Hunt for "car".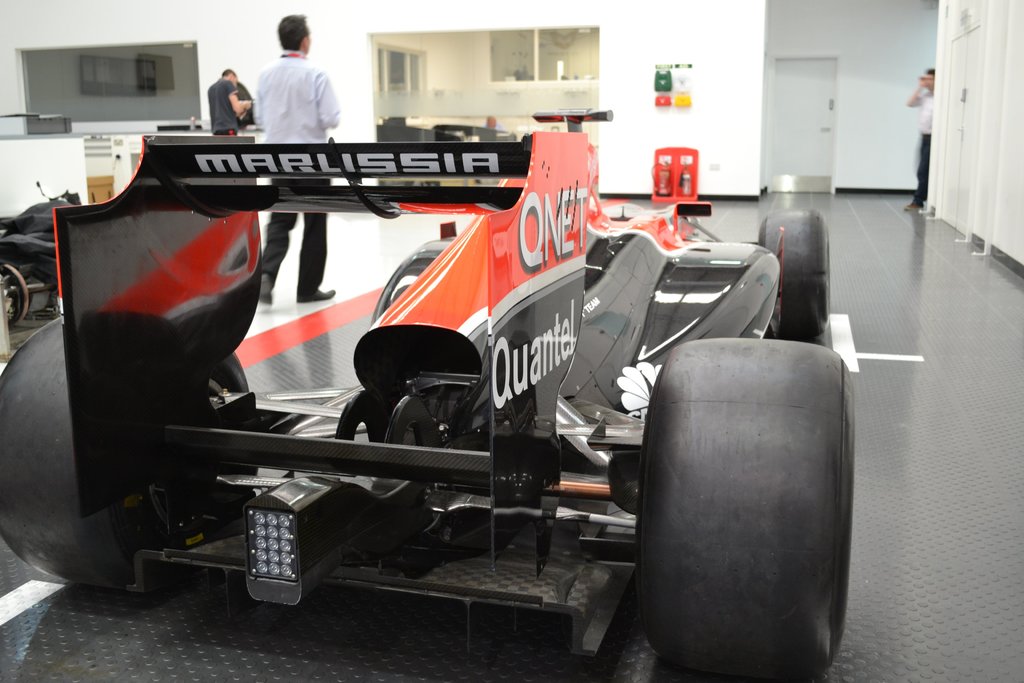
Hunted down at region(33, 104, 864, 645).
